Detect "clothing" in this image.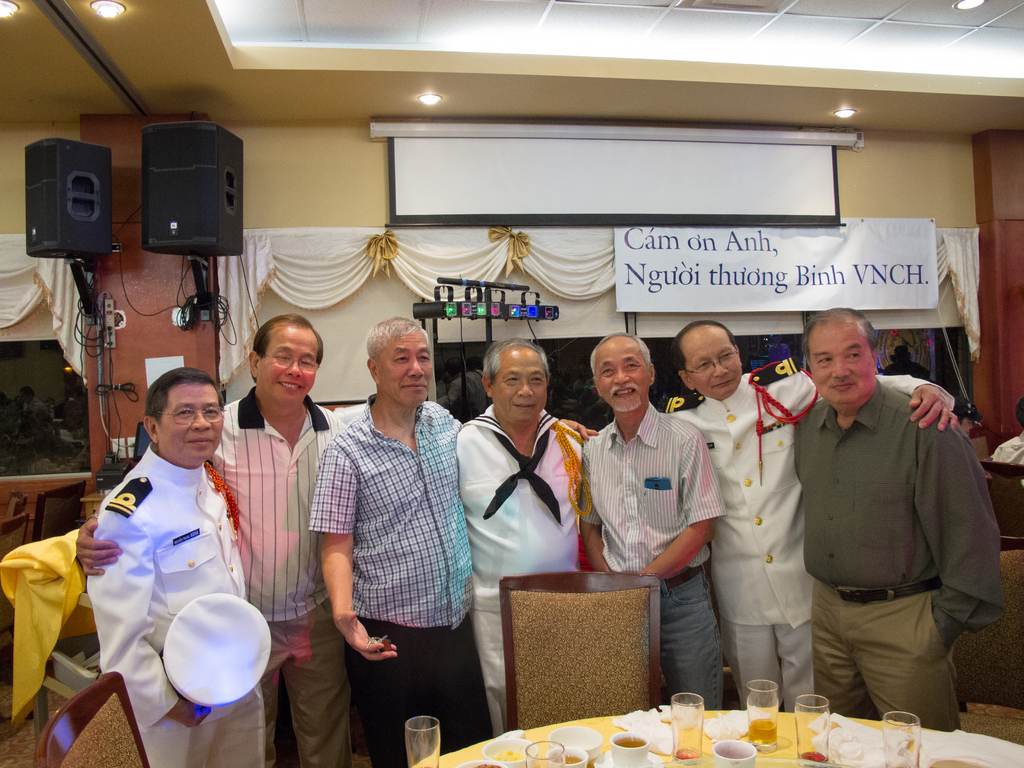
Detection: region(22, 395, 54, 438).
